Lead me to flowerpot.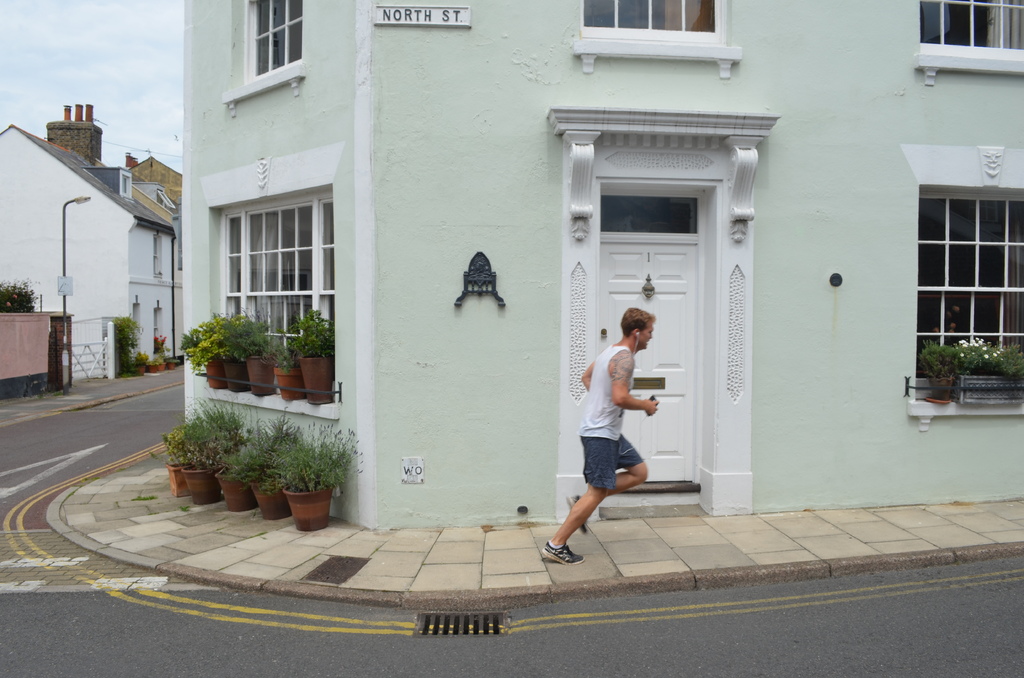
Lead to x1=280 y1=480 x2=330 y2=534.
